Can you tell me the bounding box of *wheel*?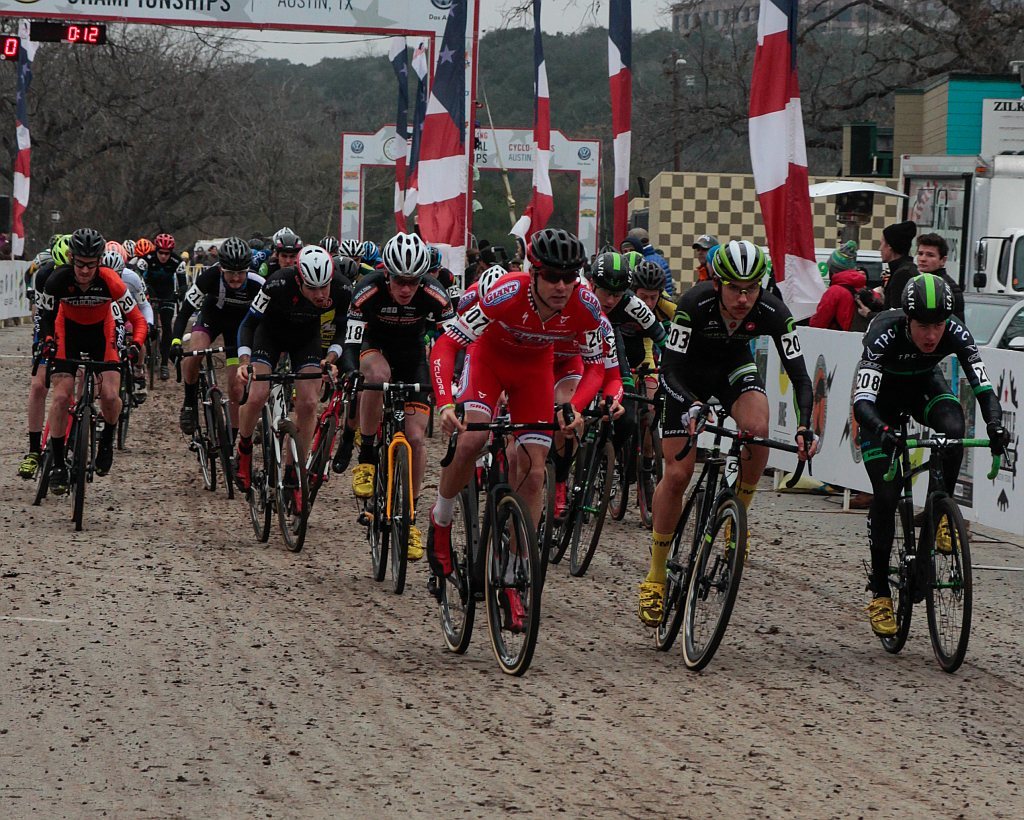
<region>205, 397, 239, 493</region>.
